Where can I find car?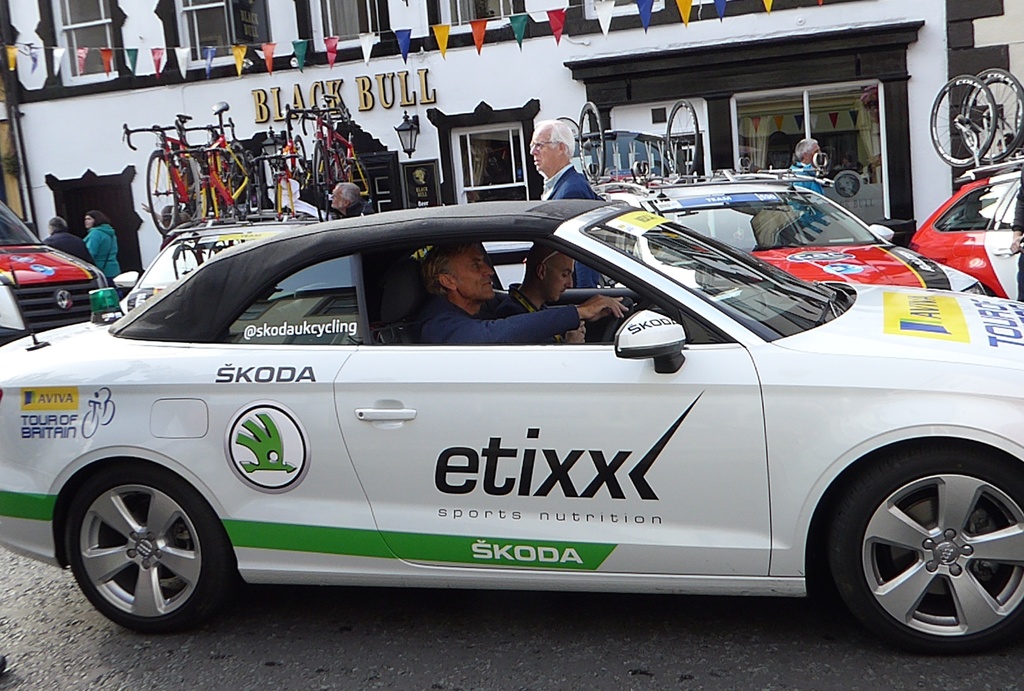
You can find it at box(0, 193, 113, 344).
